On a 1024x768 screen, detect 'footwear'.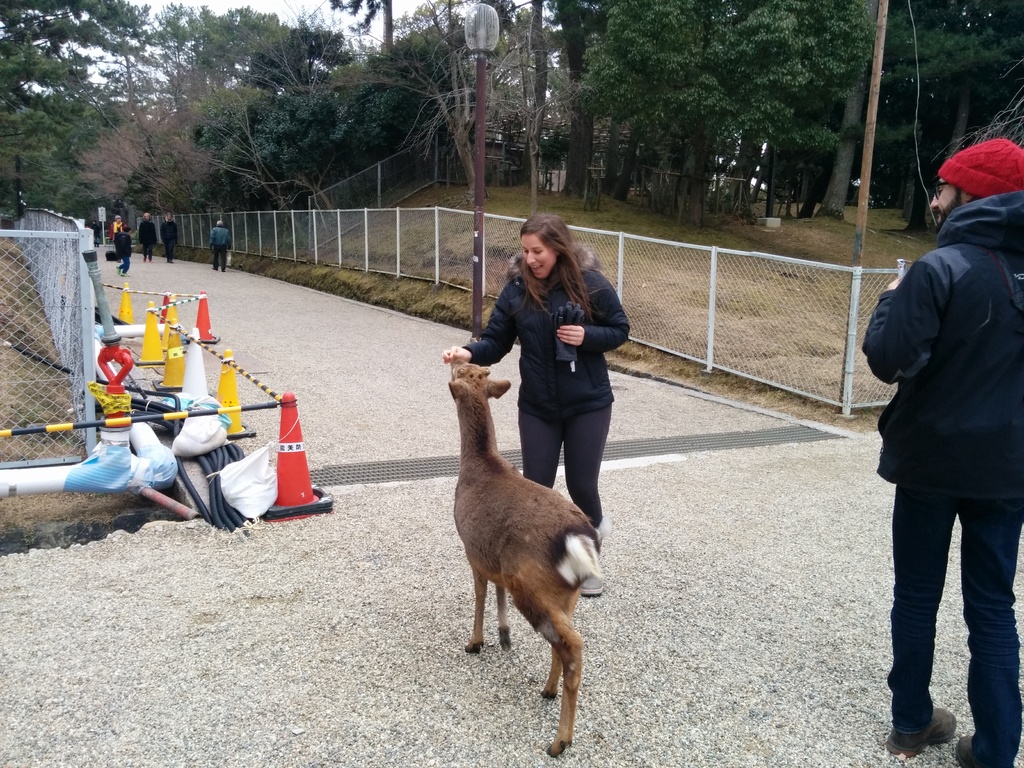
crop(169, 260, 173, 262).
